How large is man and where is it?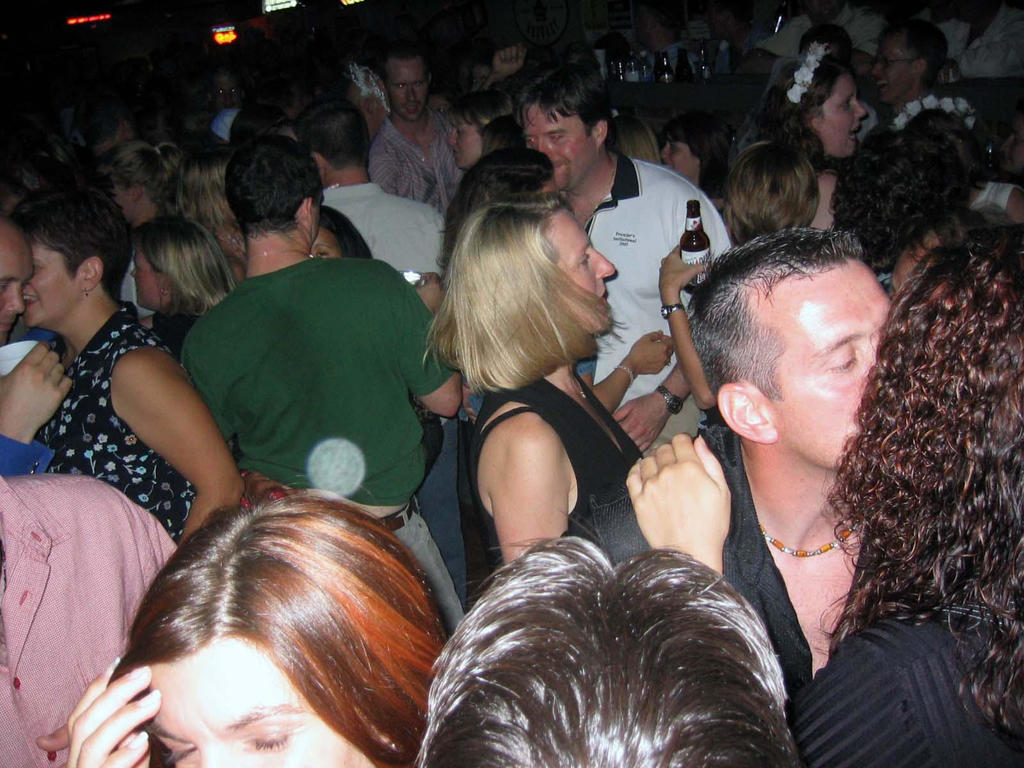
Bounding box: <region>289, 97, 471, 615</region>.
